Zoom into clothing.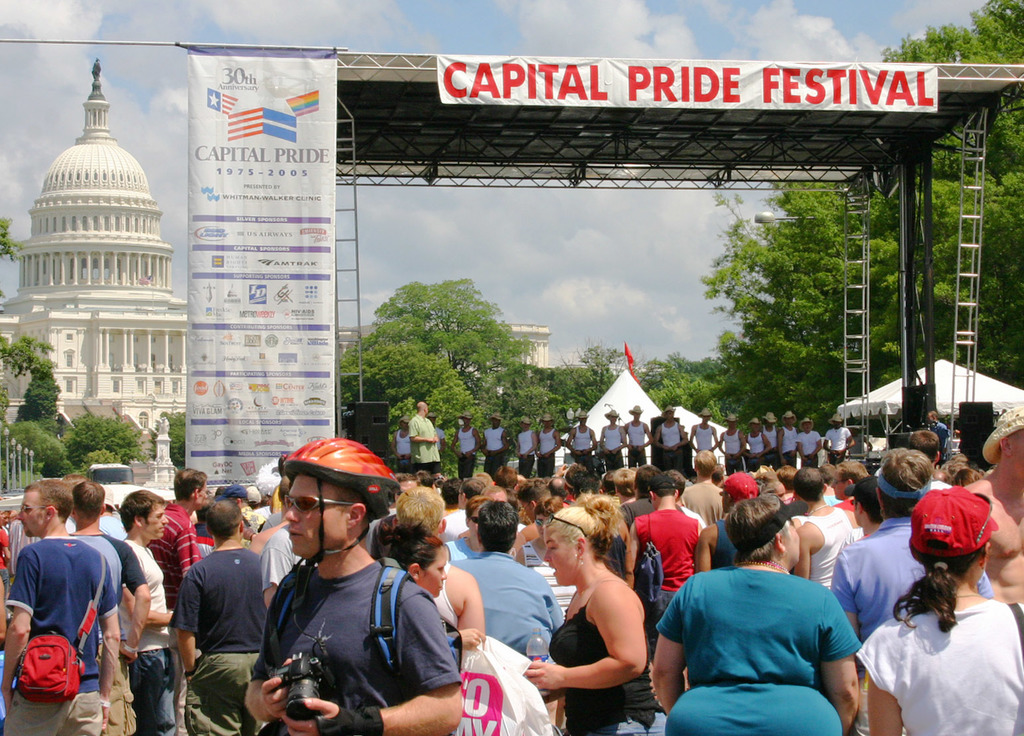
Zoom target: bbox=(654, 422, 683, 469).
